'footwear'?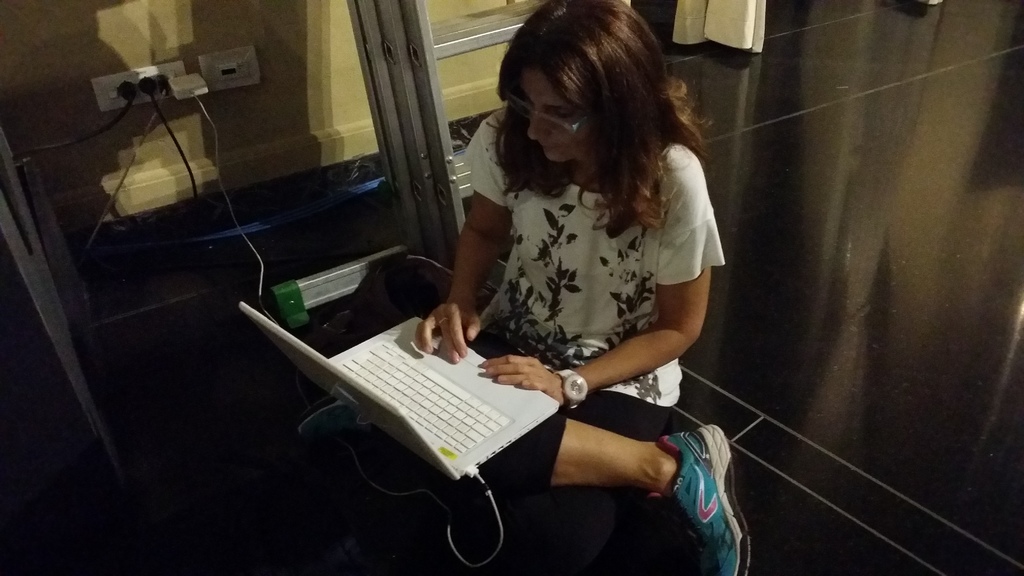
(x1=647, y1=420, x2=749, y2=566)
